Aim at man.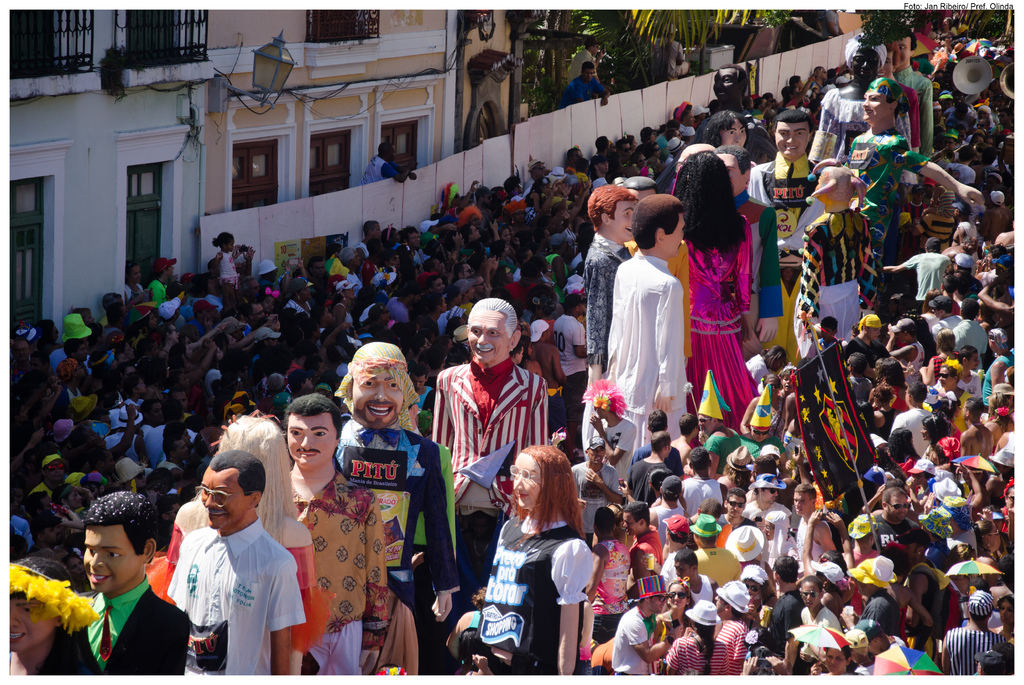
Aimed at bbox(589, 387, 641, 495).
